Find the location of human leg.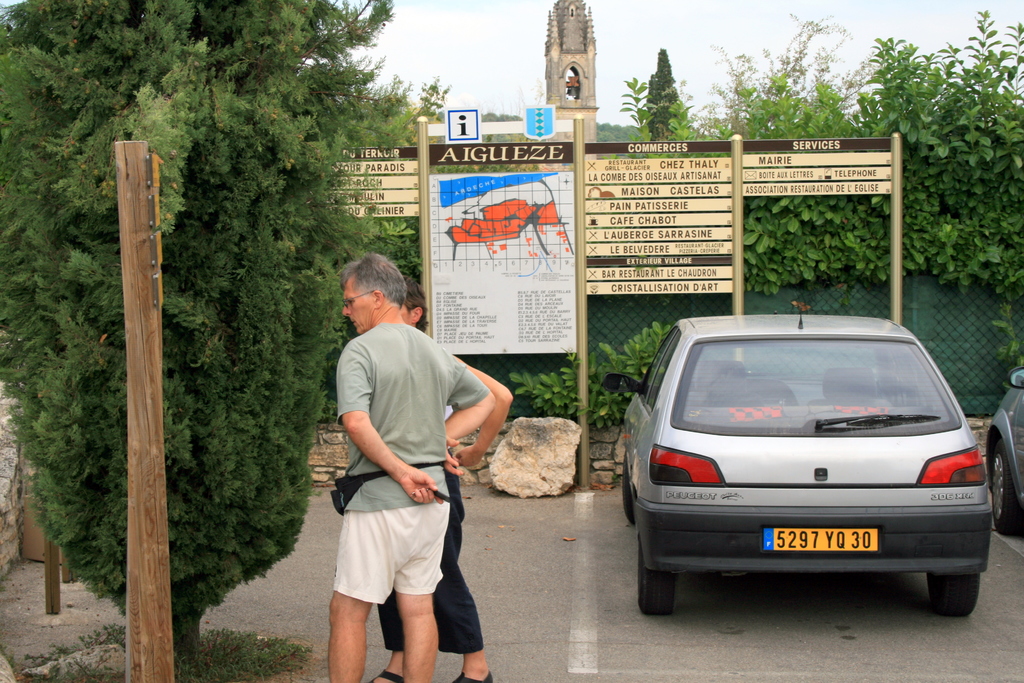
Location: [330, 593, 372, 682].
